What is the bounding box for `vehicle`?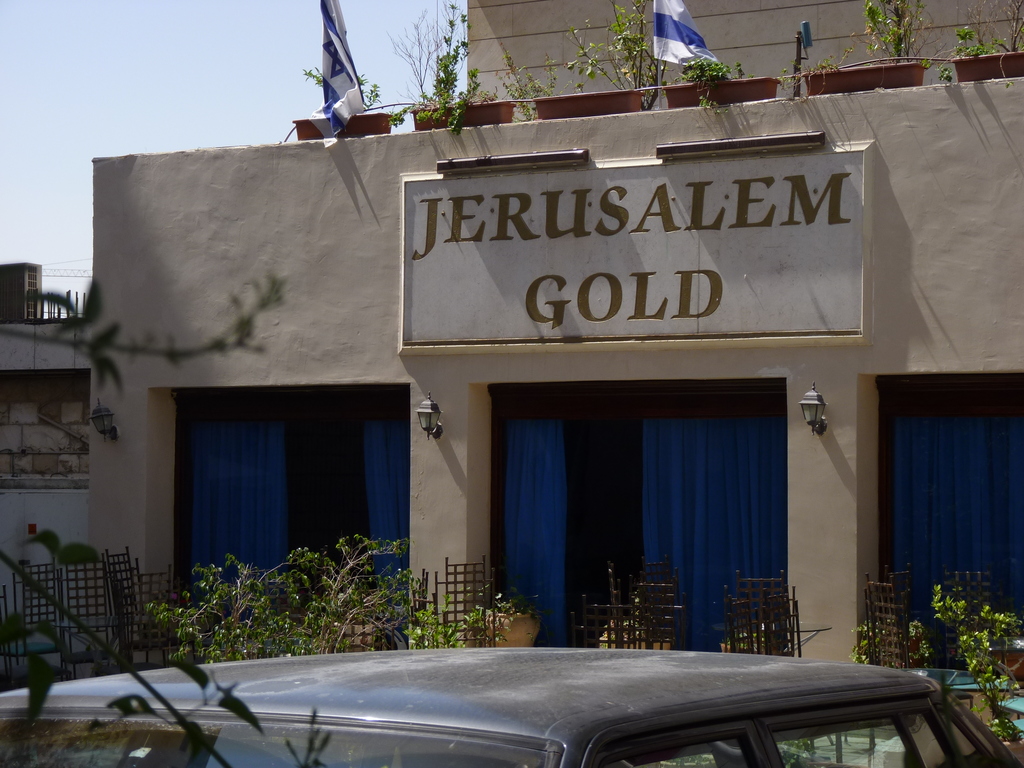
(x1=0, y1=652, x2=1021, y2=767).
